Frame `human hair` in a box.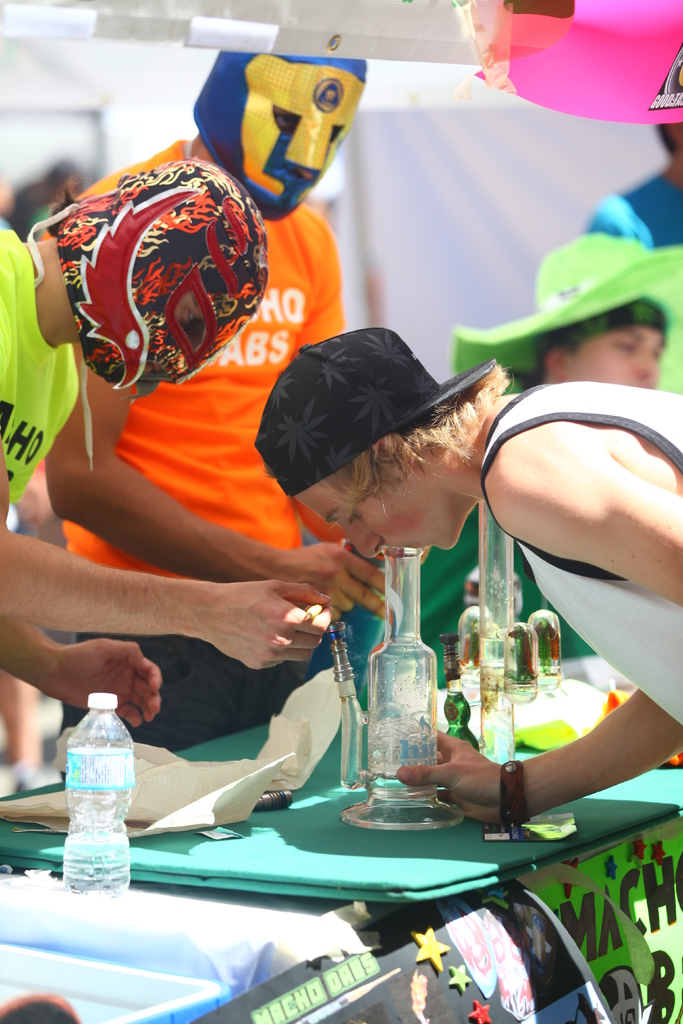
bbox=(534, 301, 666, 375).
